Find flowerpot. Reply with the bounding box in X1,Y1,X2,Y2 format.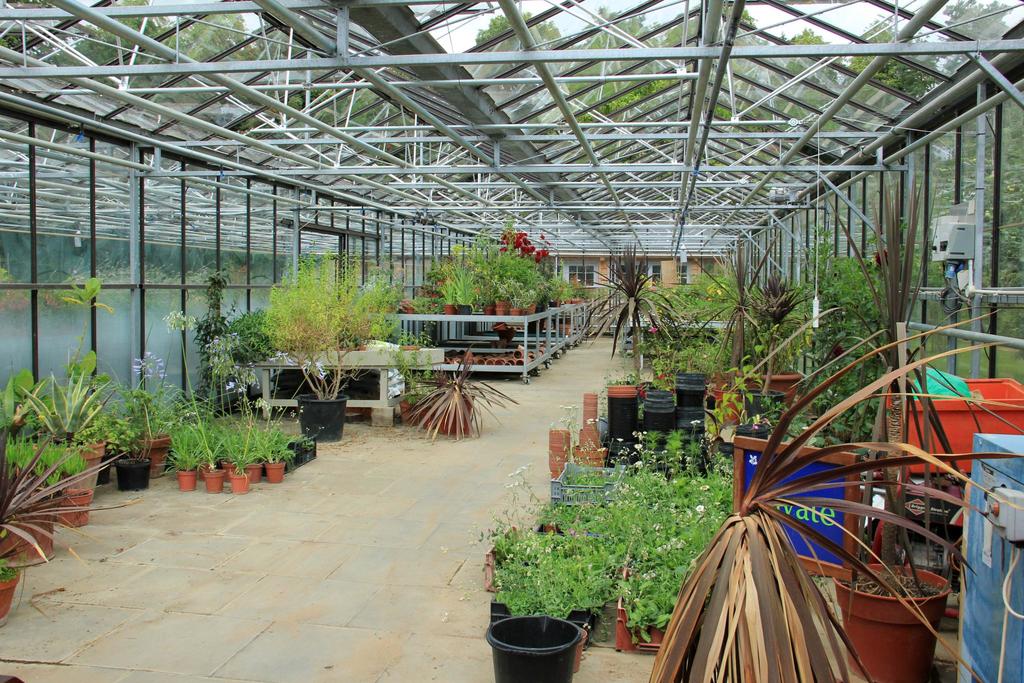
851,558,949,659.
